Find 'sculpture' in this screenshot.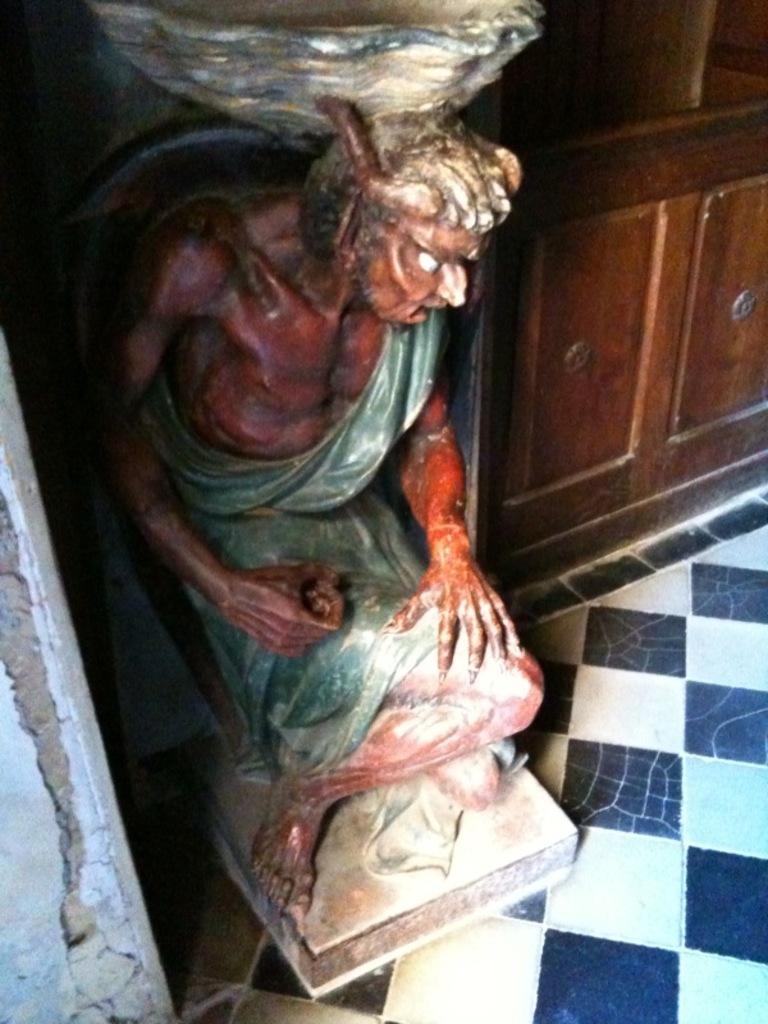
The bounding box for 'sculpture' is (x1=0, y1=0, x2=543, y2=938).
